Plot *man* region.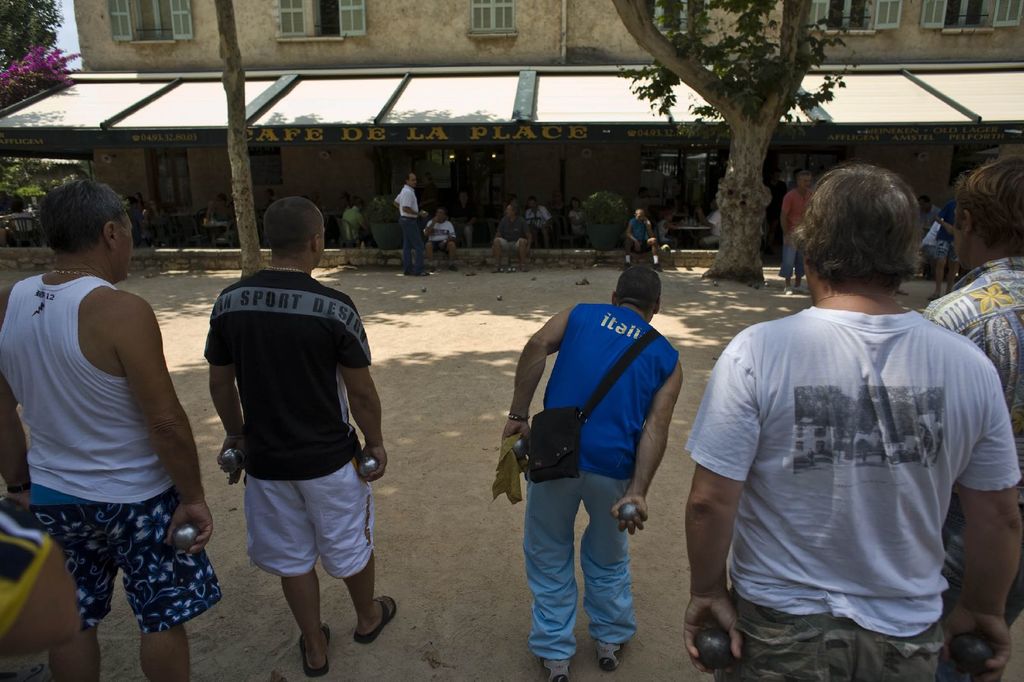
Plotted at 491:269:689:670.
